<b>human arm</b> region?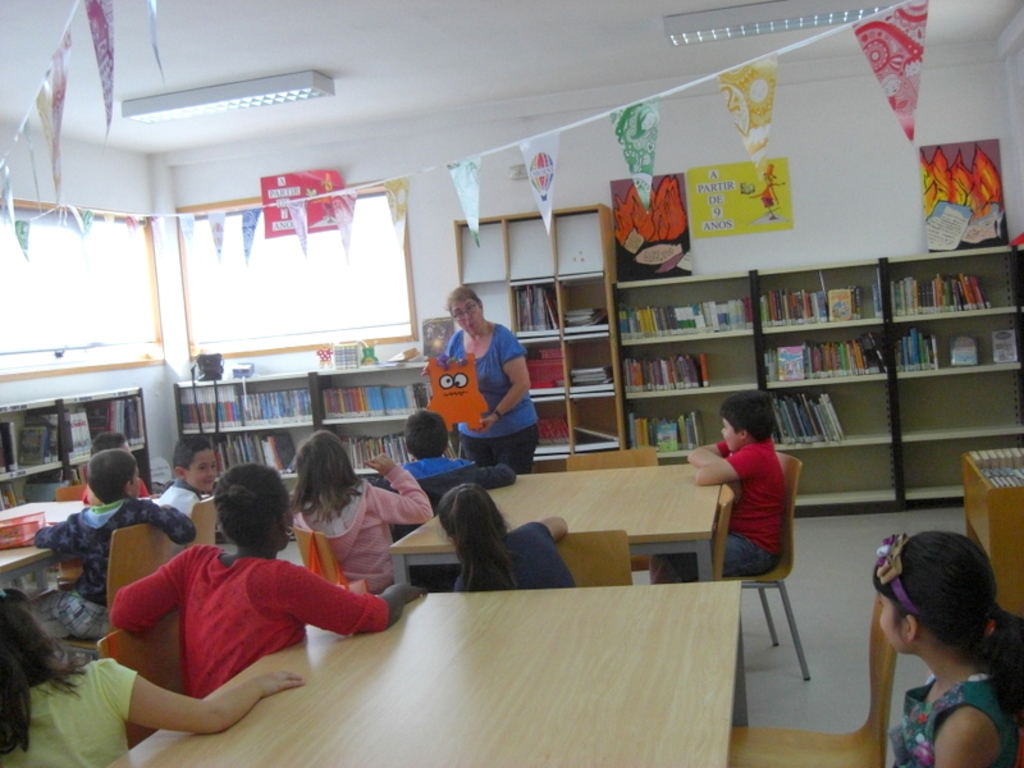
108,540,204,635
